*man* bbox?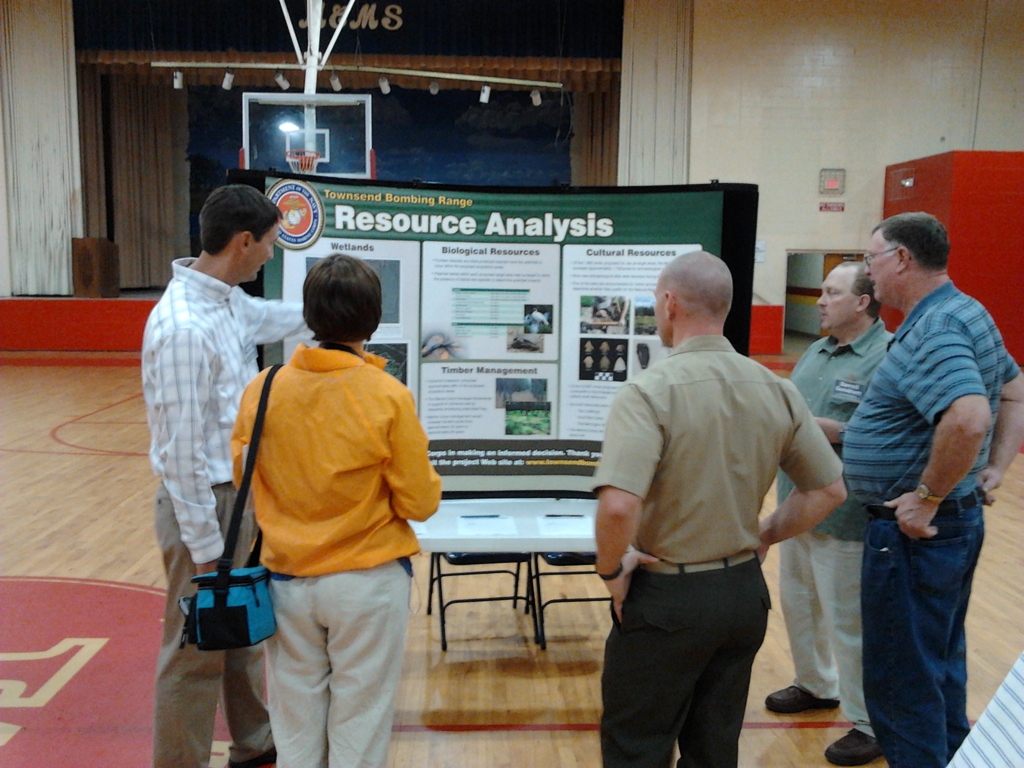
593, 252, 847, 767
